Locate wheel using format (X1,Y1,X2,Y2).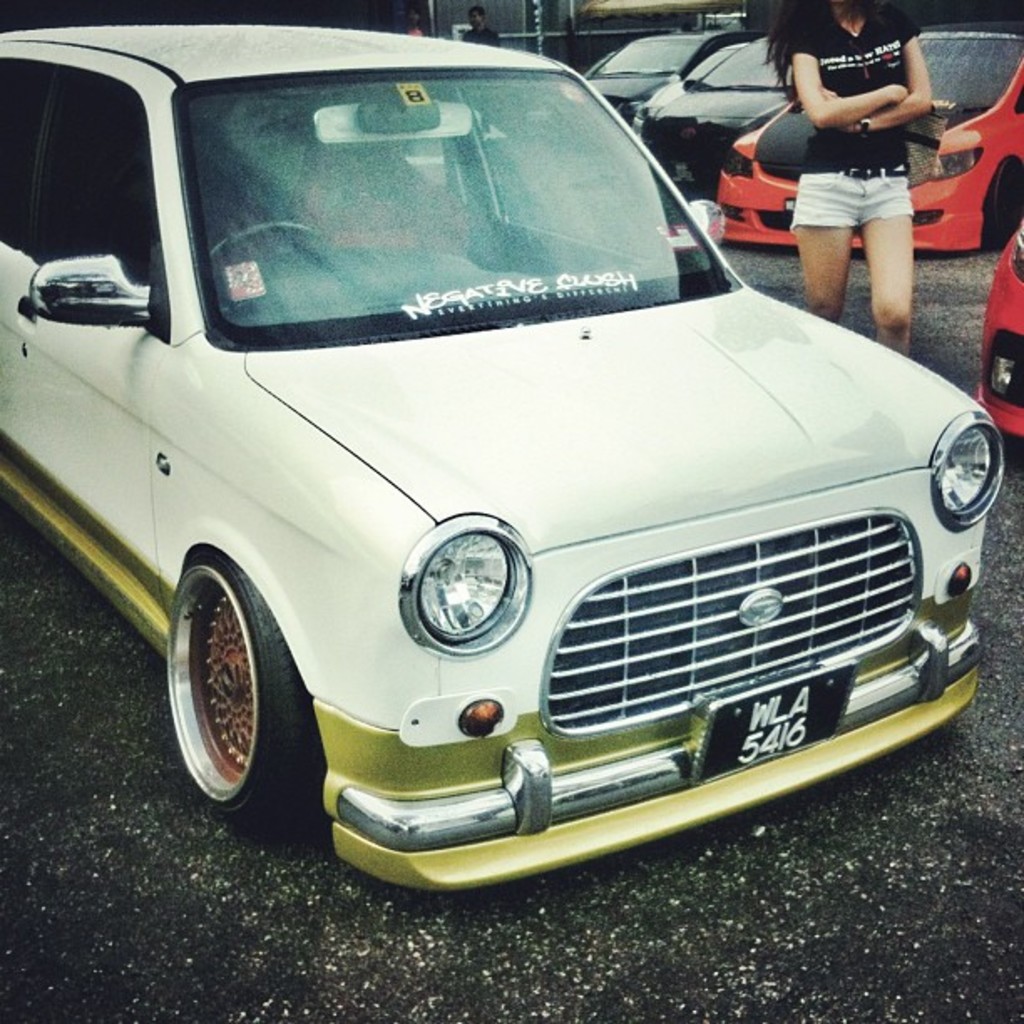
(209,221,330,300).
